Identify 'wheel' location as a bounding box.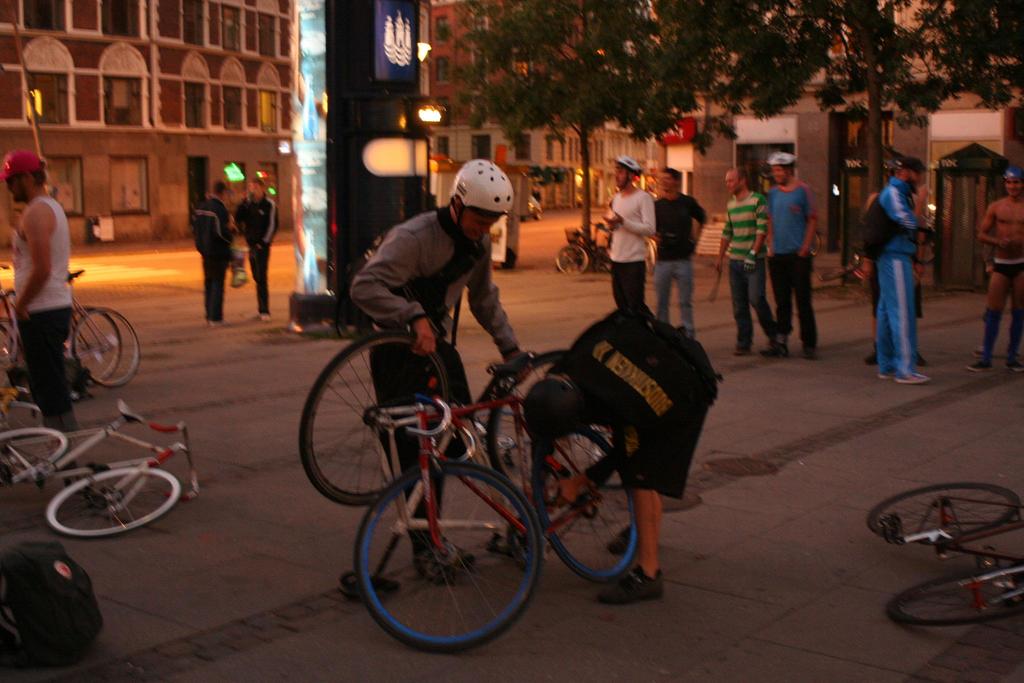
bbox=(88, 311, 122, 379).
